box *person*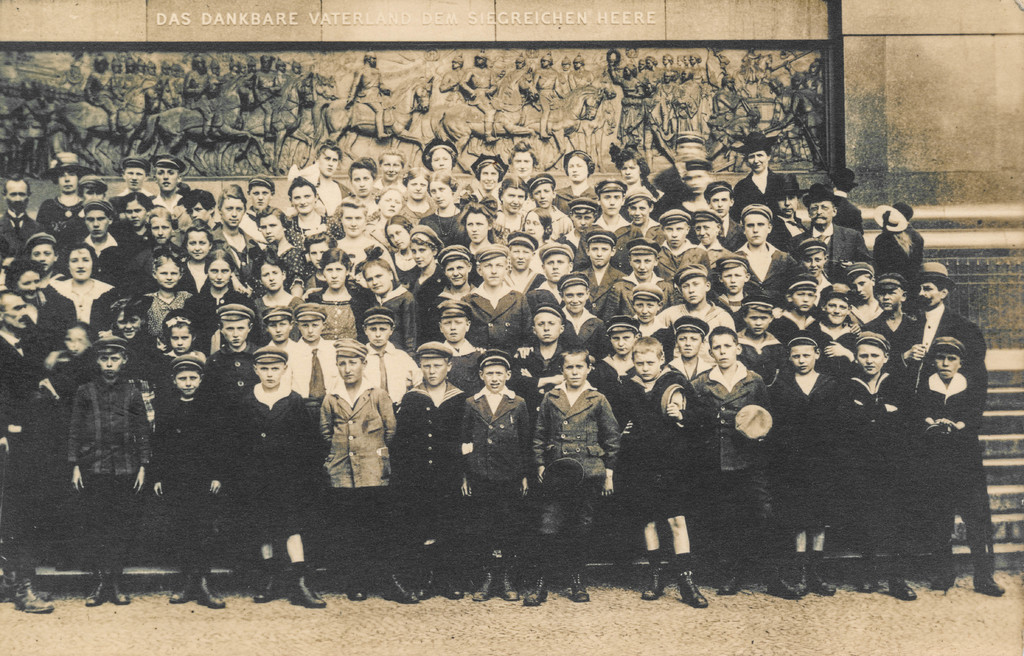
bbox=[0, 277, 60, 618]
